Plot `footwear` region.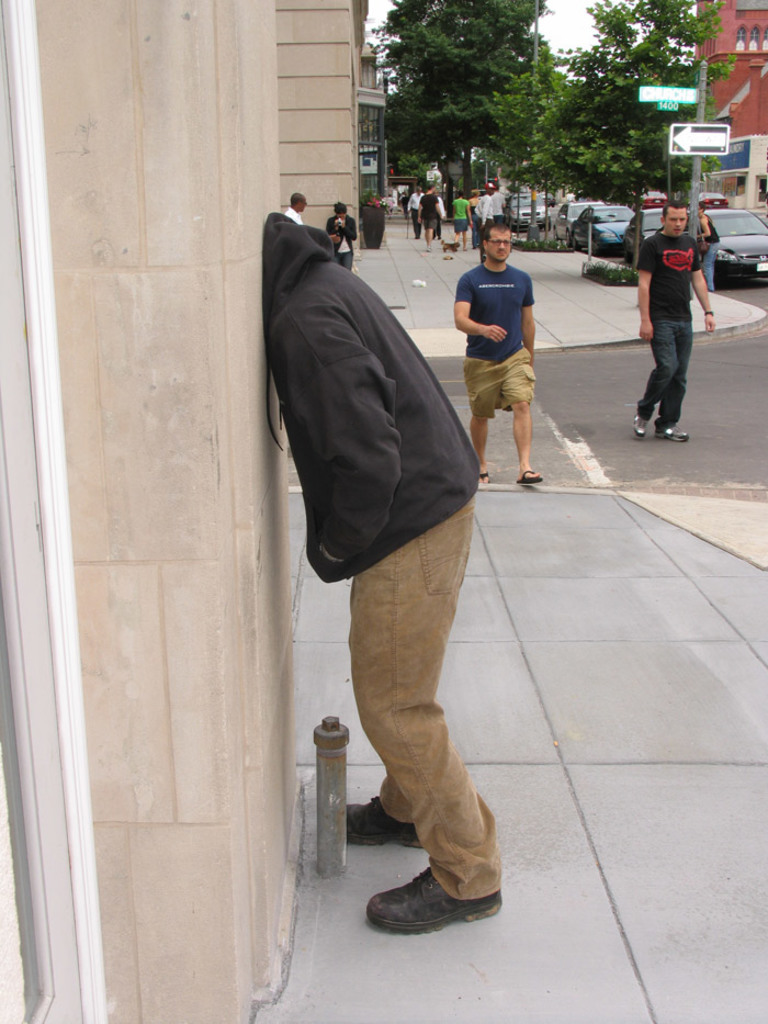
Plotted at bbox=[654, 428, 688, 438].
